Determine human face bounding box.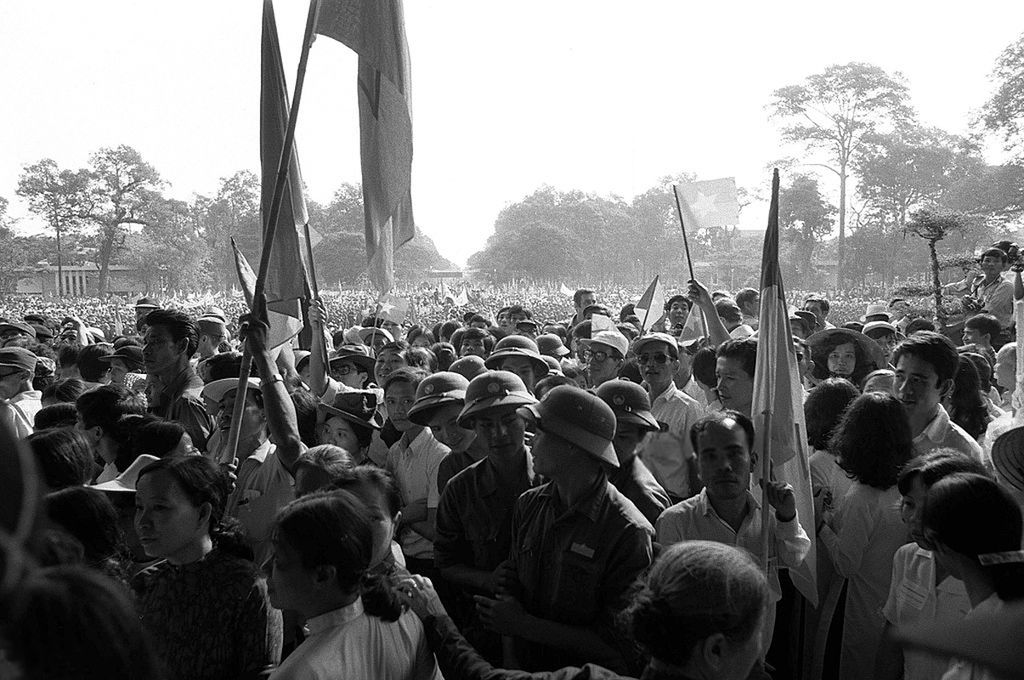
Determined: [left=471, top=321, right=488, bottom=326].
